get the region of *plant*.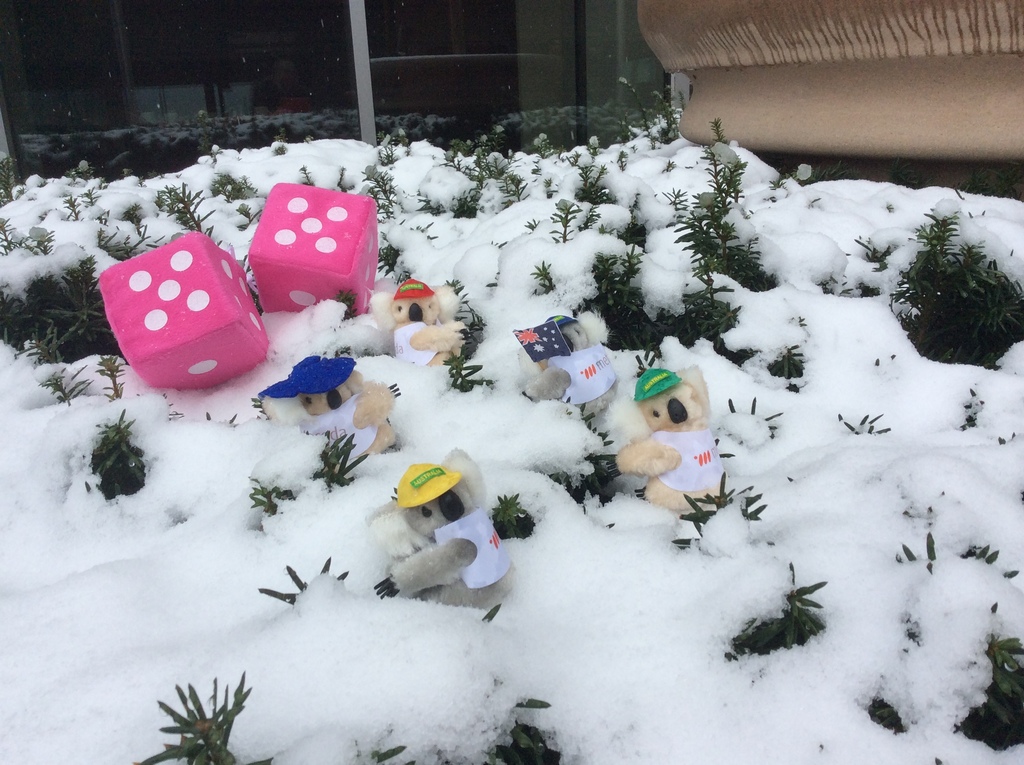
crop(710, 120, 731, 145).
